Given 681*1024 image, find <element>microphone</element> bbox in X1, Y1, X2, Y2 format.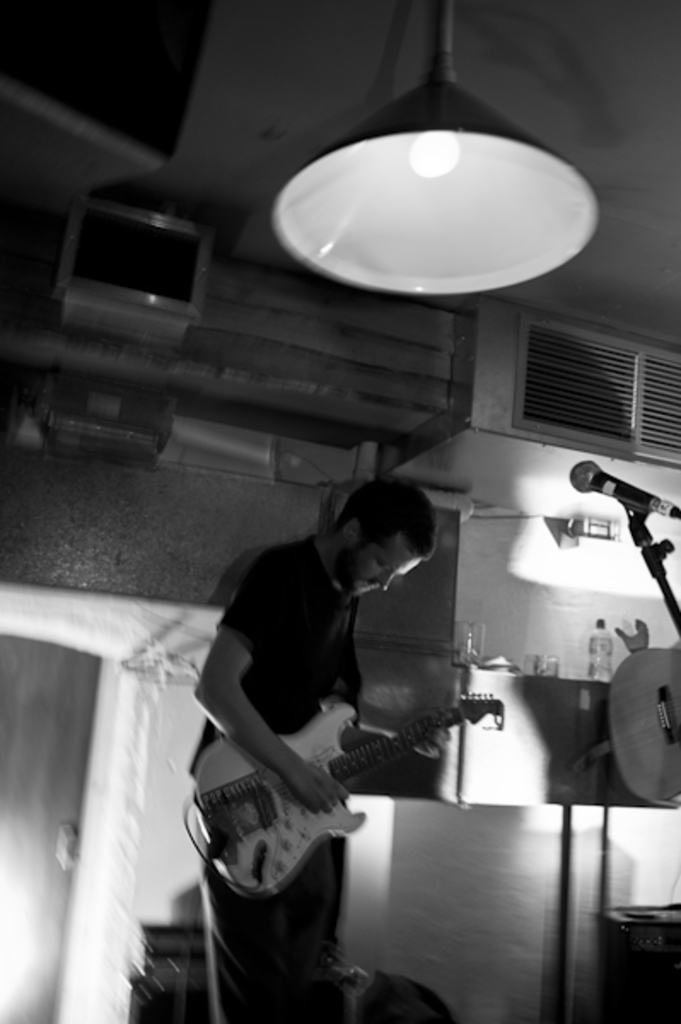
568, 456, 679, 524.
